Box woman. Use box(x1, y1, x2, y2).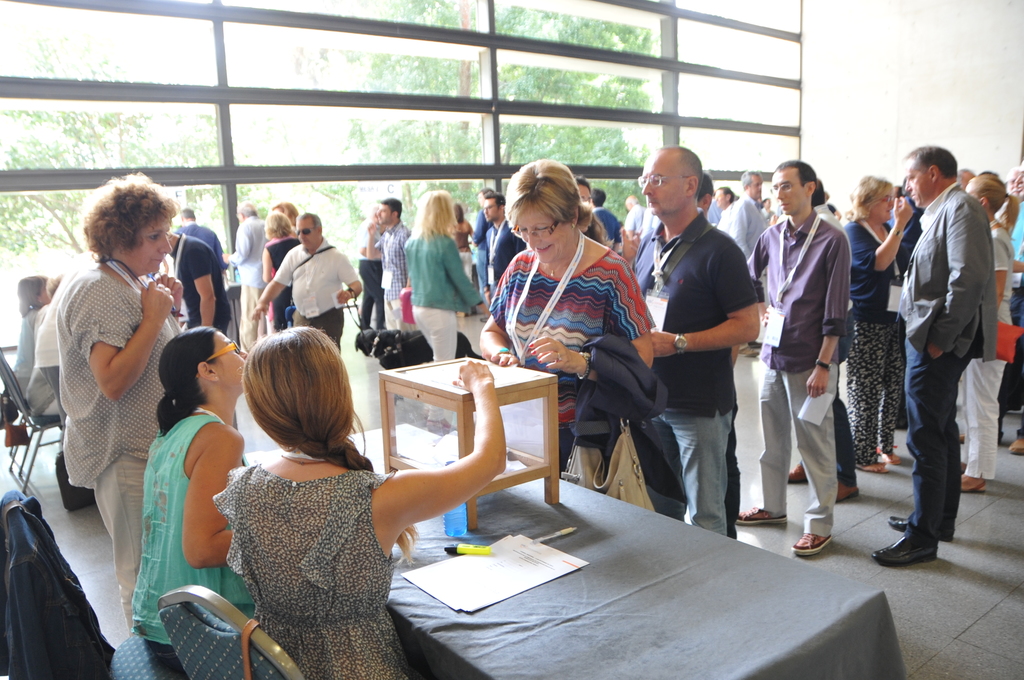
box(488, 165, 662, 490).
